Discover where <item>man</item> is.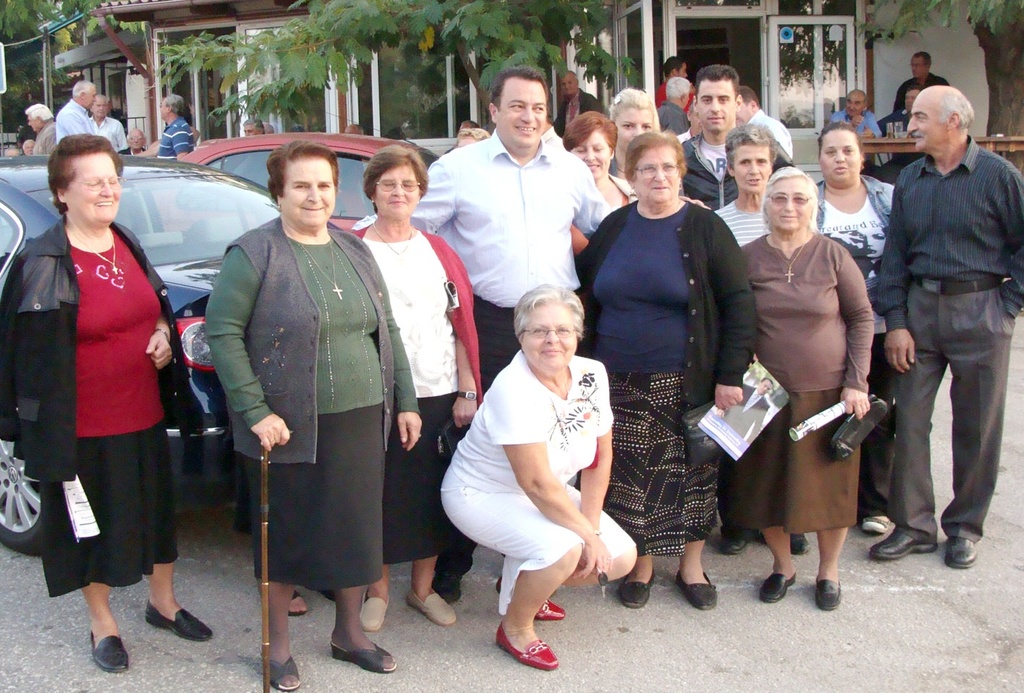
Discovered at l=831, t=86, r=884, b=134.
